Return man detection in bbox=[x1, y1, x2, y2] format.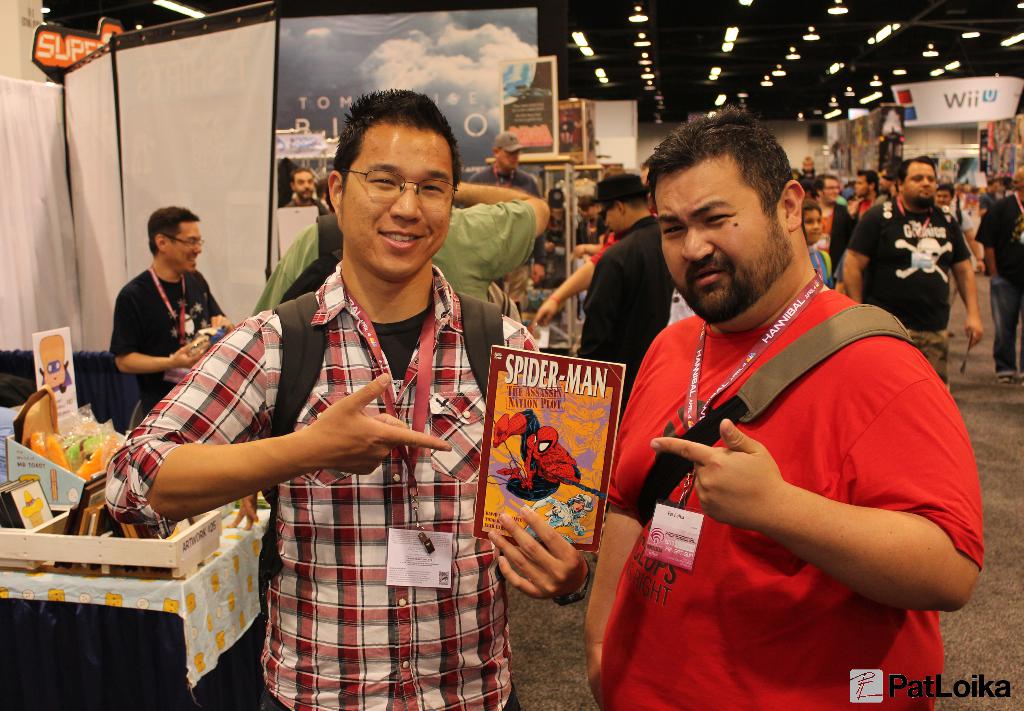
bbox=[955, 182, 970, 228].
